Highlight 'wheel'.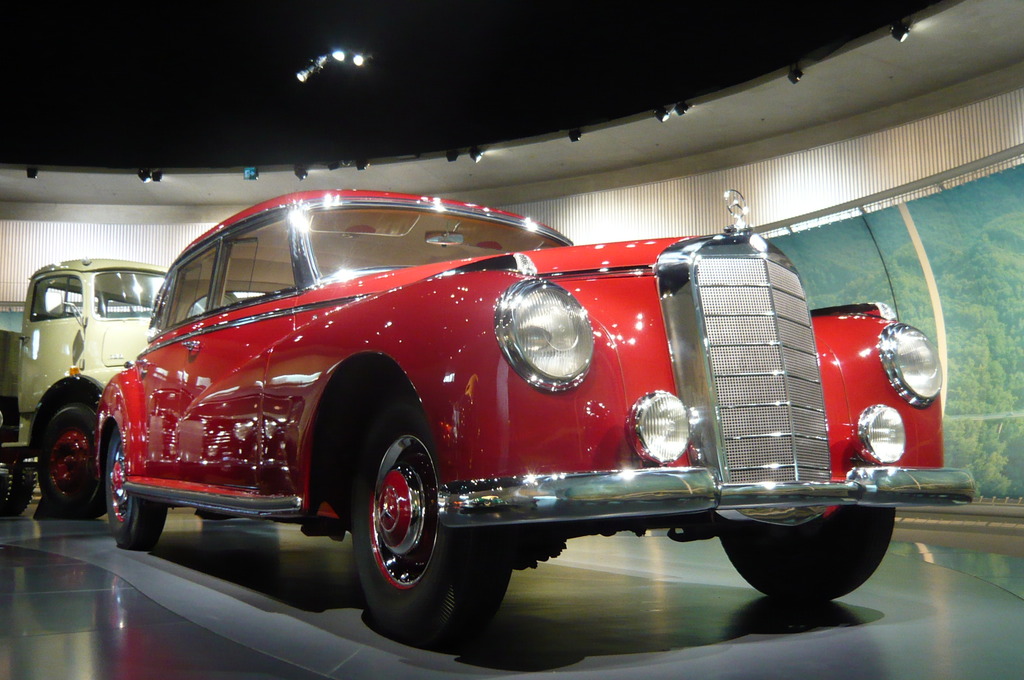
Highlighted region: box=[104, 425, 167, 553].
